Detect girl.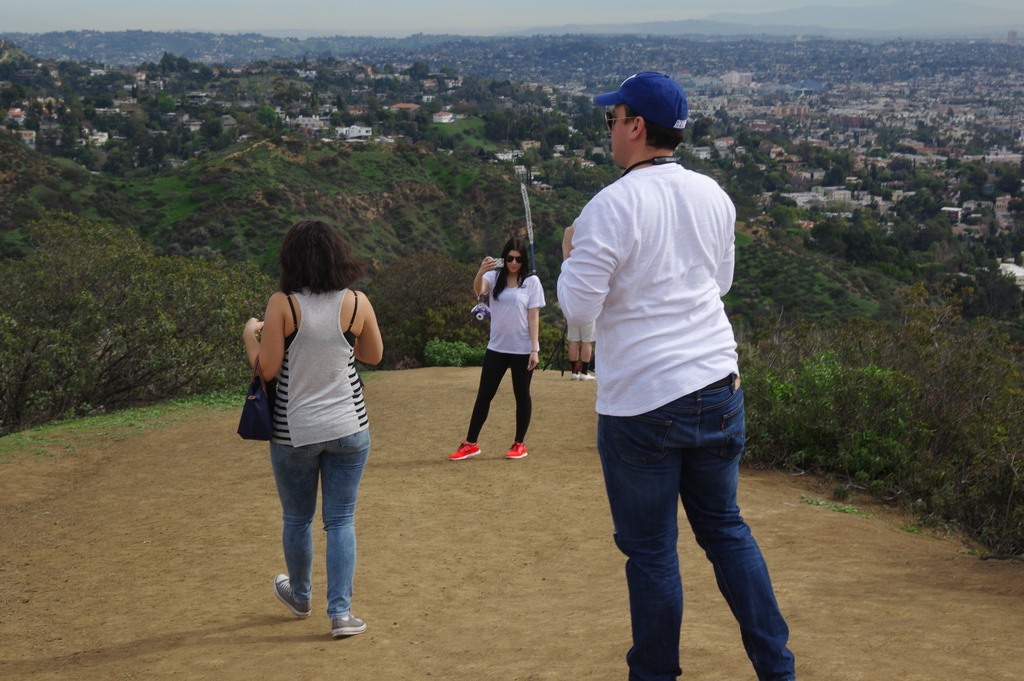
Detected at {"left": 448, "top": 233, "right": 547, "bottom": 457}.
